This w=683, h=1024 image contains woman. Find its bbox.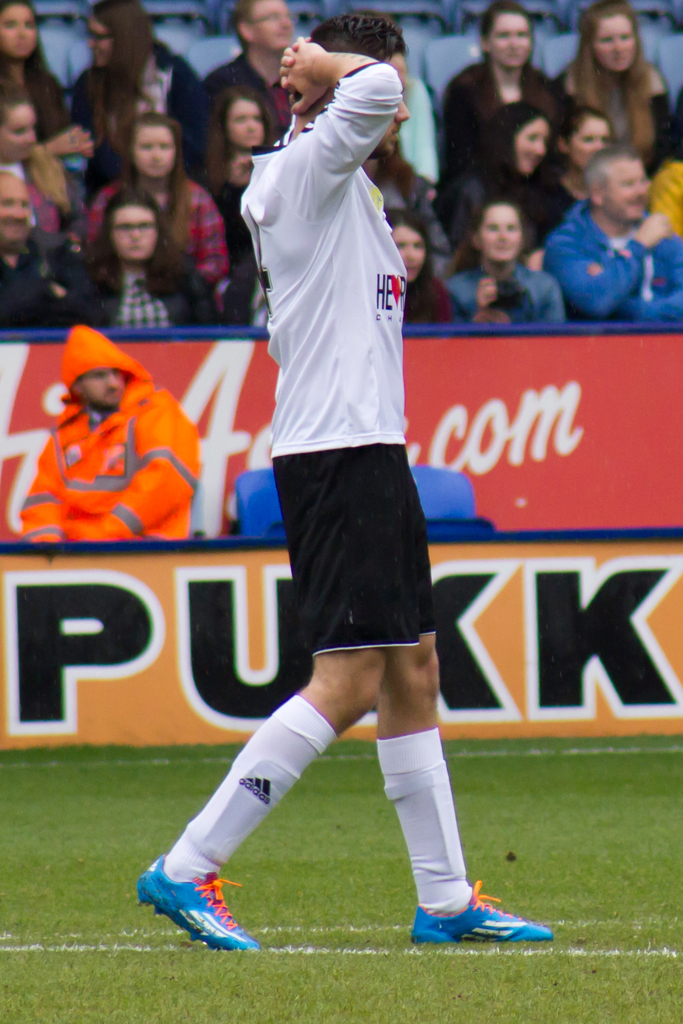
[x1=387, y1=209, x2=455, y2=323].
